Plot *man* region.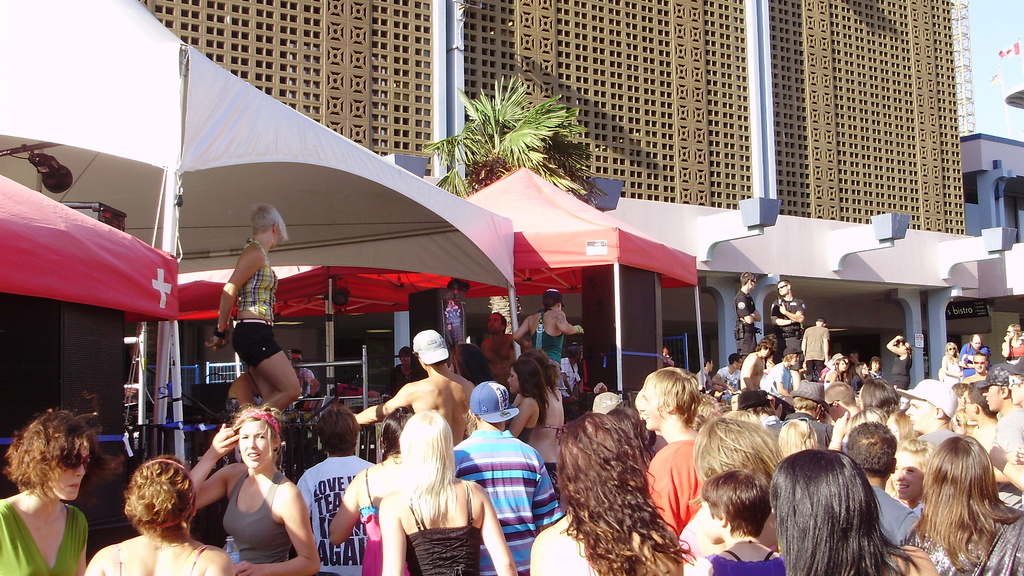
Plotted at x1=644 y1=369 x2=707 y2=545.
